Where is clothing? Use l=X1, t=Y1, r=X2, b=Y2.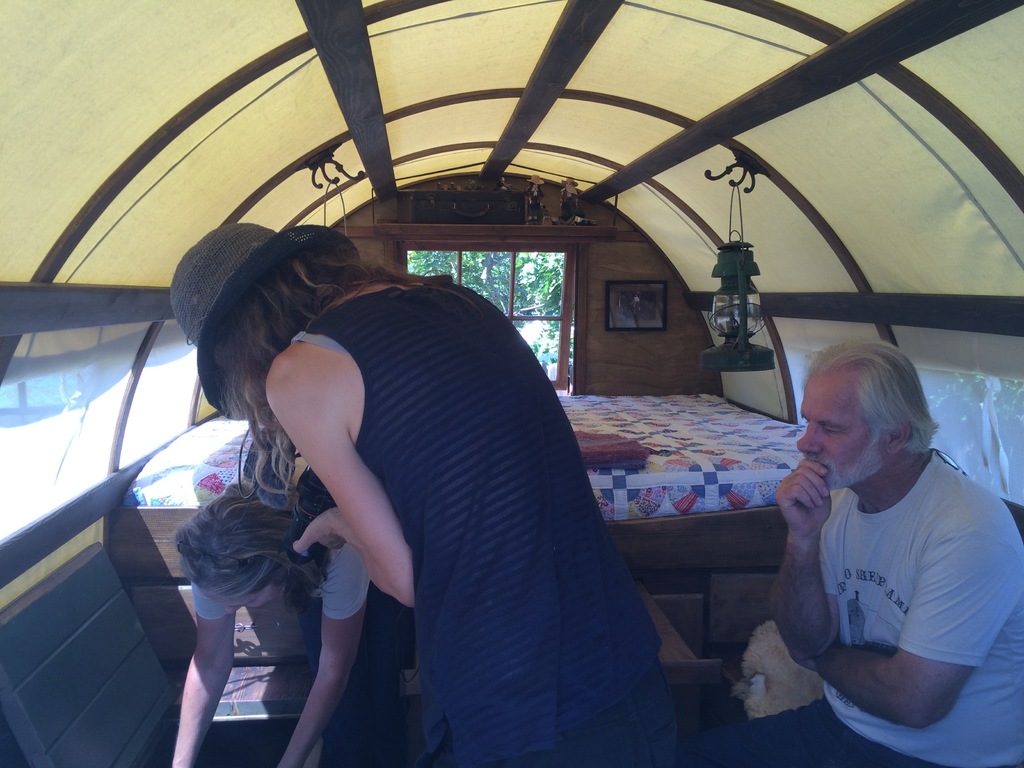
l=196, t=463, r=424, b=765.
